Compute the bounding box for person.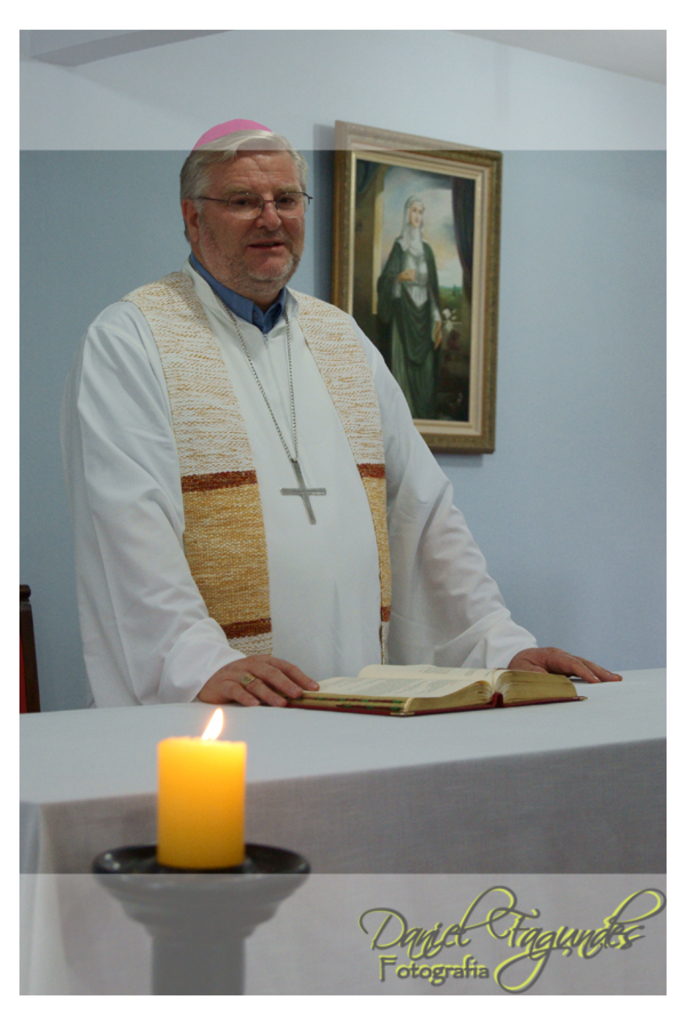
(x1=51, y1=107, x2=628, y2=719).
